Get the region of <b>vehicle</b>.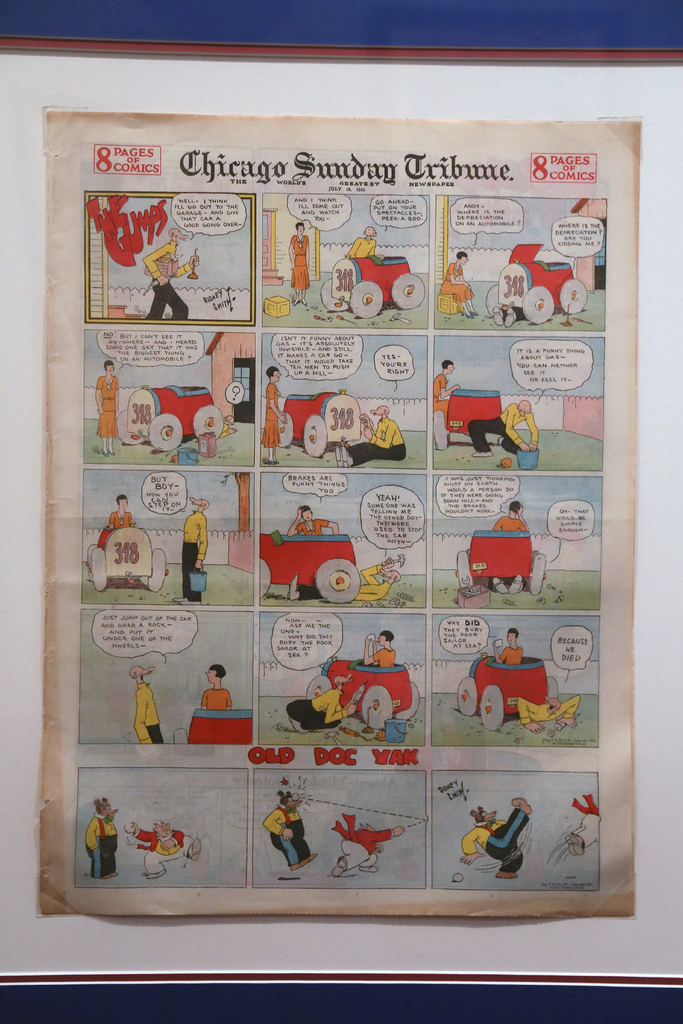
272, 388, 370, 460.
